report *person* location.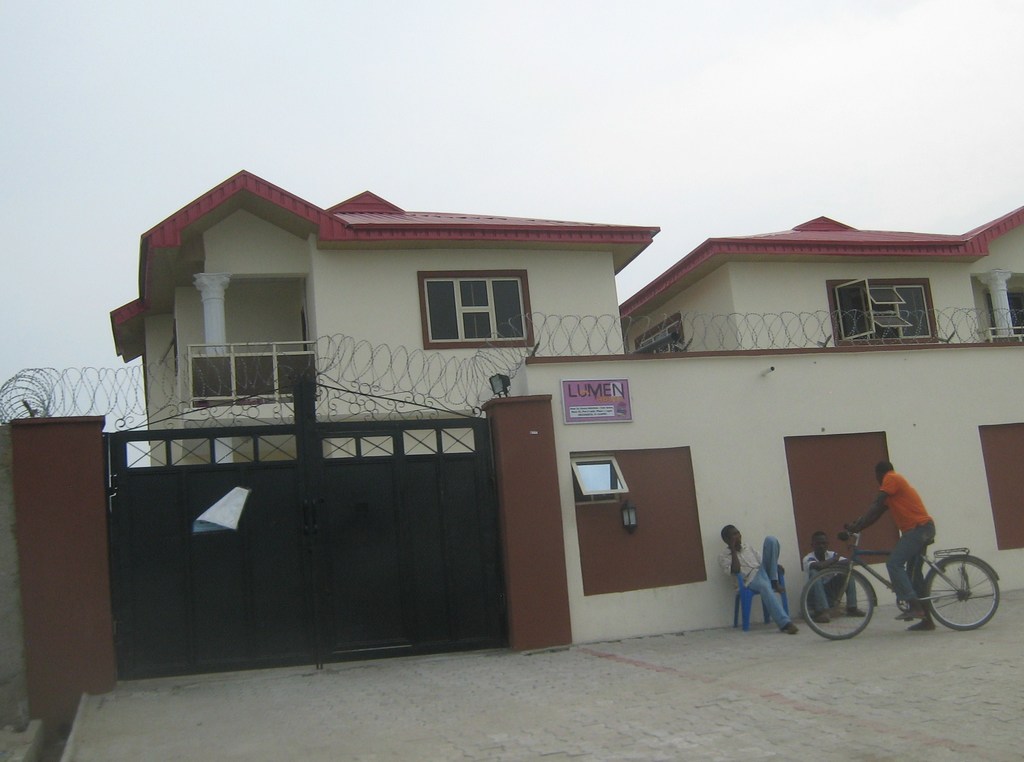
Report: (717,523,798,633).
